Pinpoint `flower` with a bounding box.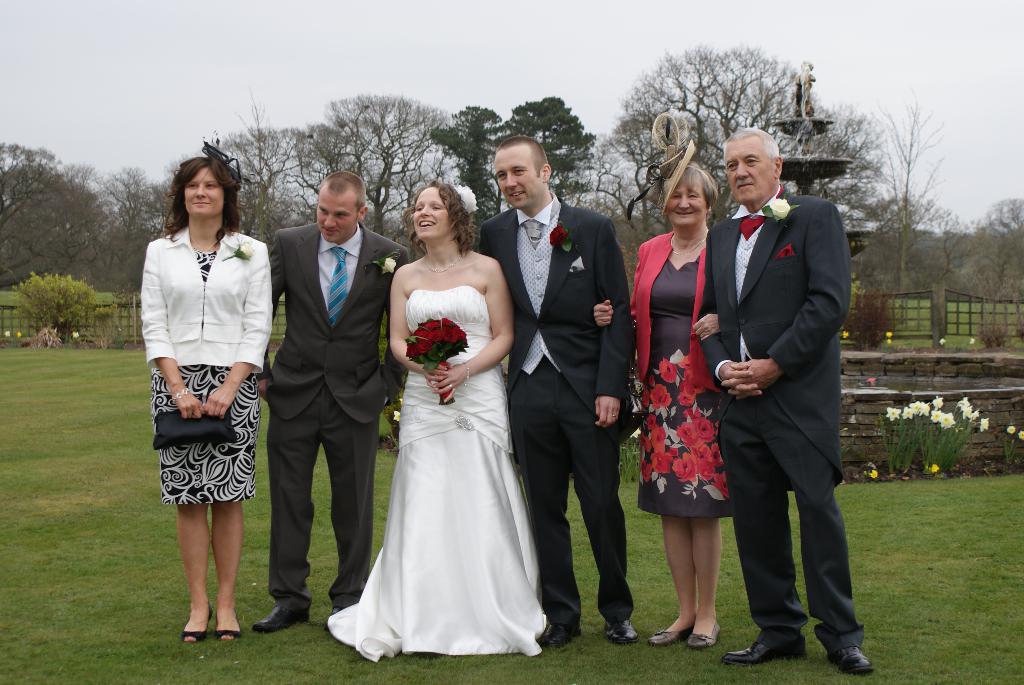
648,381,672,407.
